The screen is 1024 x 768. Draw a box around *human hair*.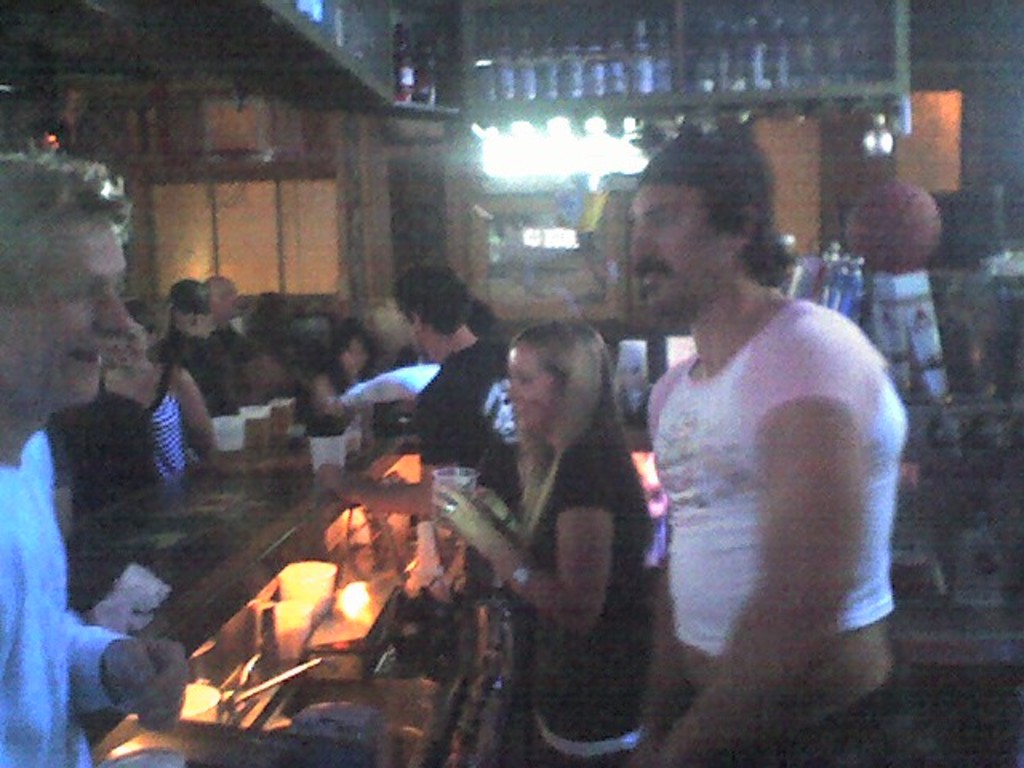
[x1=210, y1=278, x2=229, y2=296].
